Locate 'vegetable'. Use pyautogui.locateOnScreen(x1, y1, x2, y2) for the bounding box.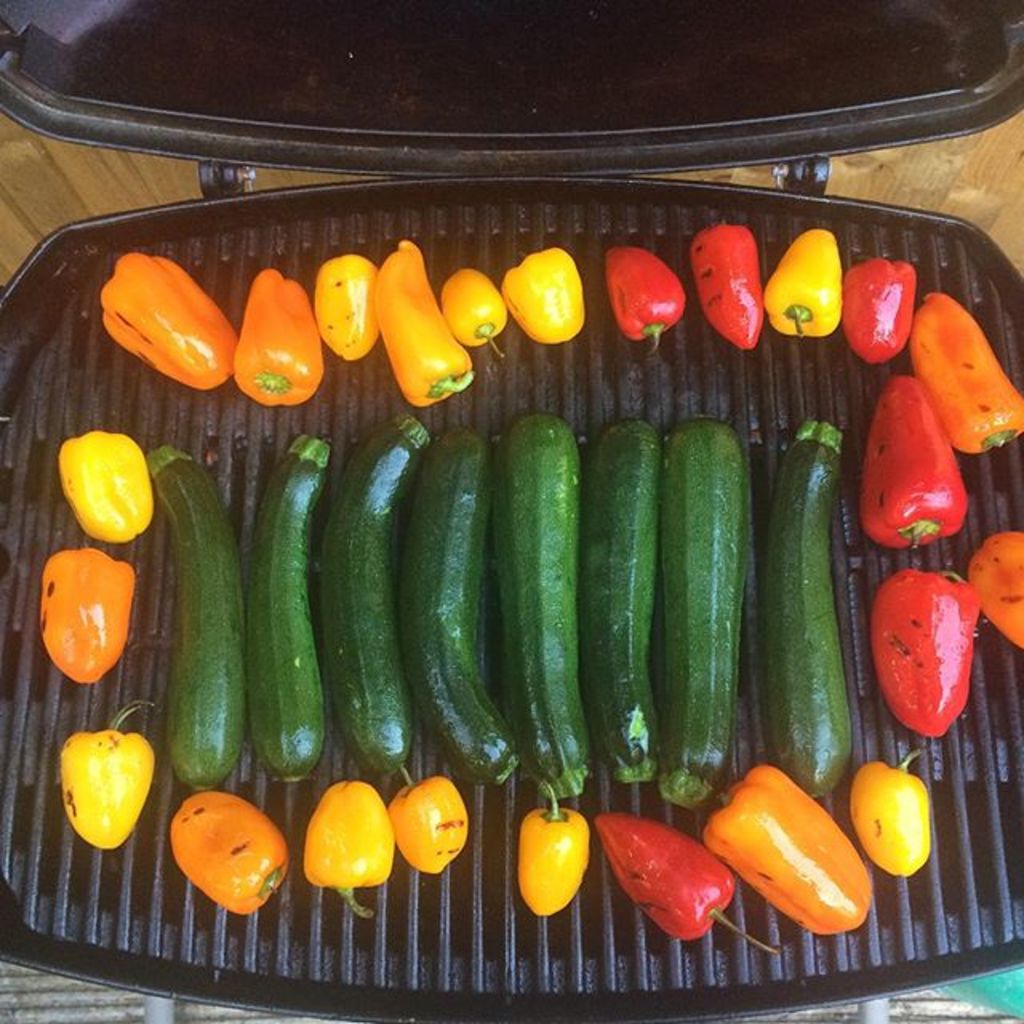
pyautogui.locateOnScreen(686, 224, 765, 352).
